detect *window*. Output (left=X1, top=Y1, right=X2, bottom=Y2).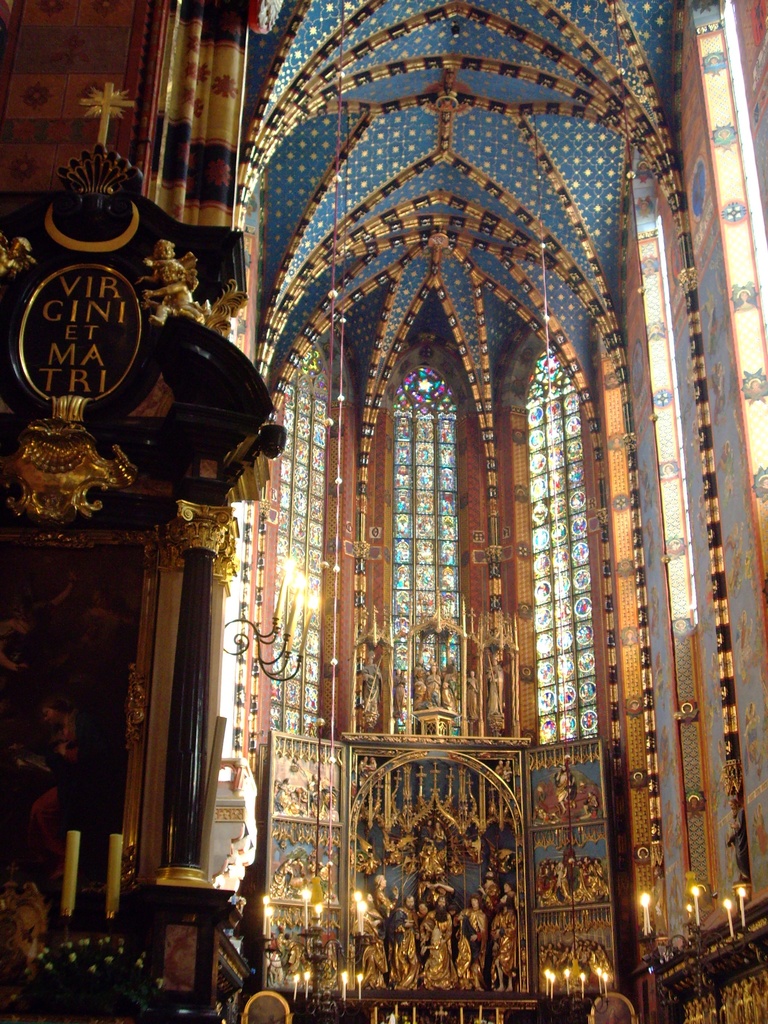
(left=266, top=333, right=331, bottom=735).
